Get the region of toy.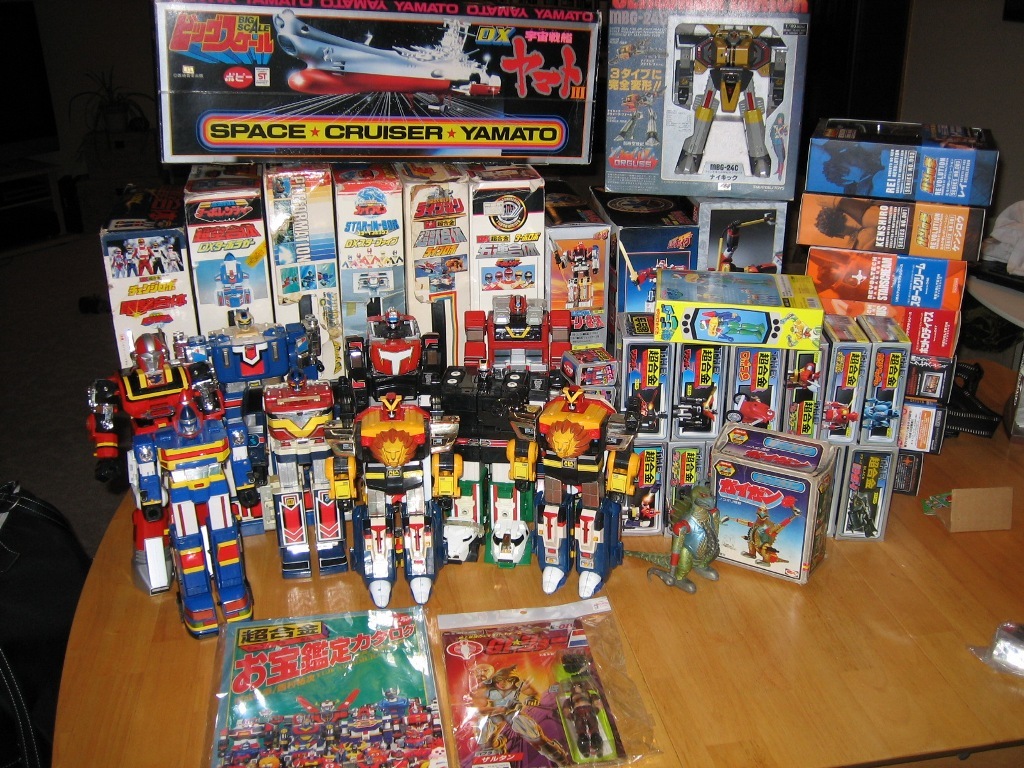
[531, 384, 612, 457].
